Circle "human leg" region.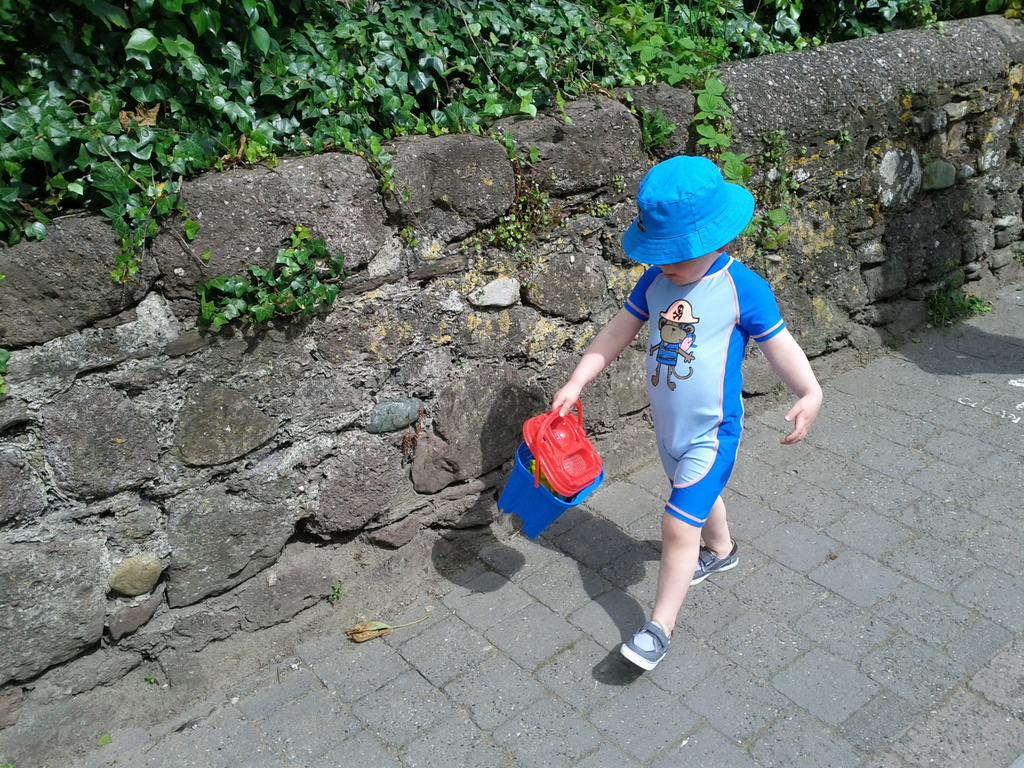
Region: pyautogui.locateOnScreen(652, 426, 735, 581).
